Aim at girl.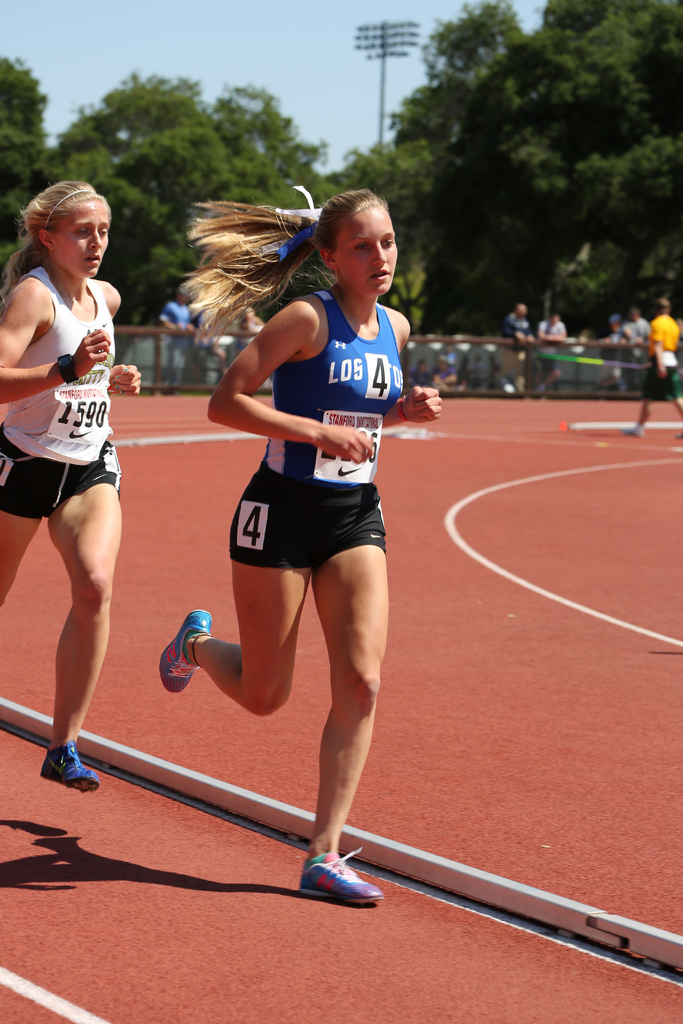
Aimed at {"left": 0, "top": 183, "right": 144, "bottom": 794}.
